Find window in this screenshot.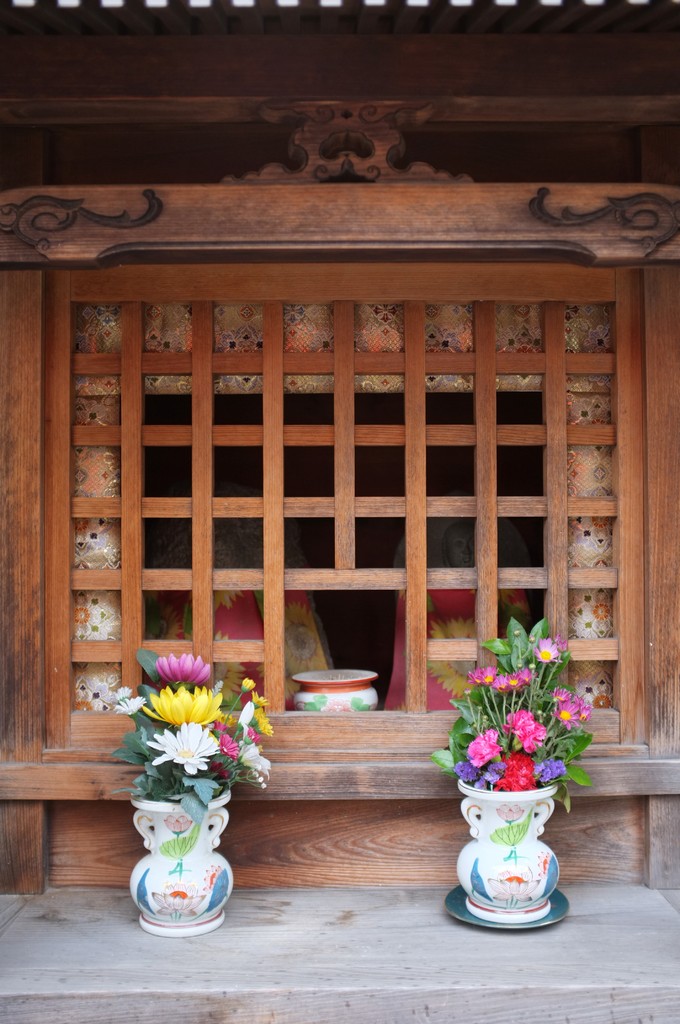
The bounding box for window is [x1=11, y1=259, x2=679, y2=760].
